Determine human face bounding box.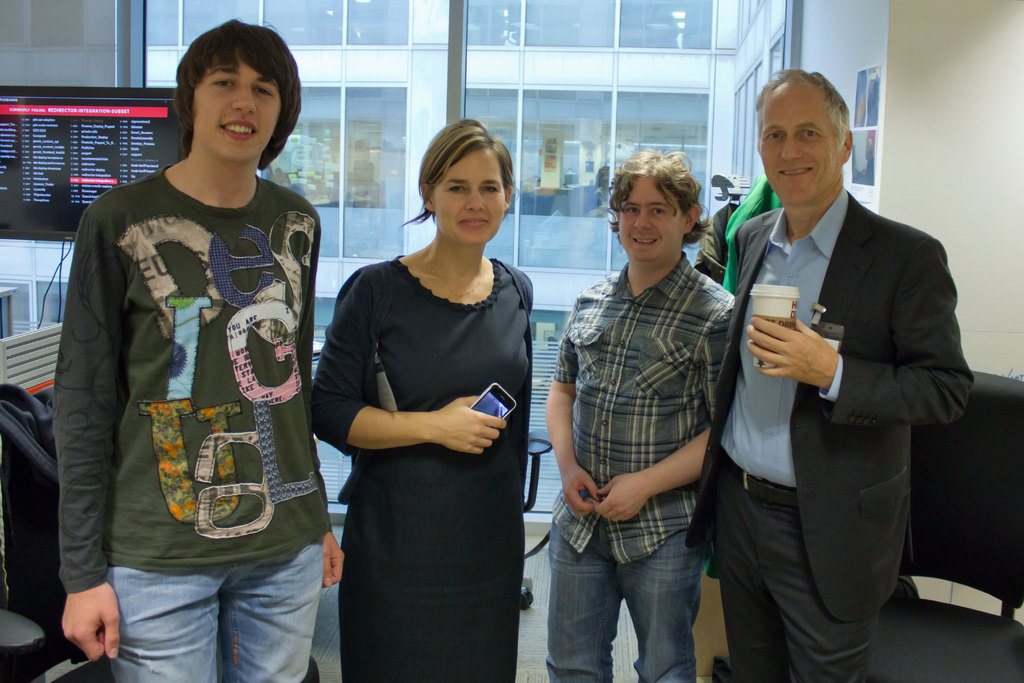
Determined: {"x1": 431, "y1": 149, "x2": 505, "y2": 241}.
